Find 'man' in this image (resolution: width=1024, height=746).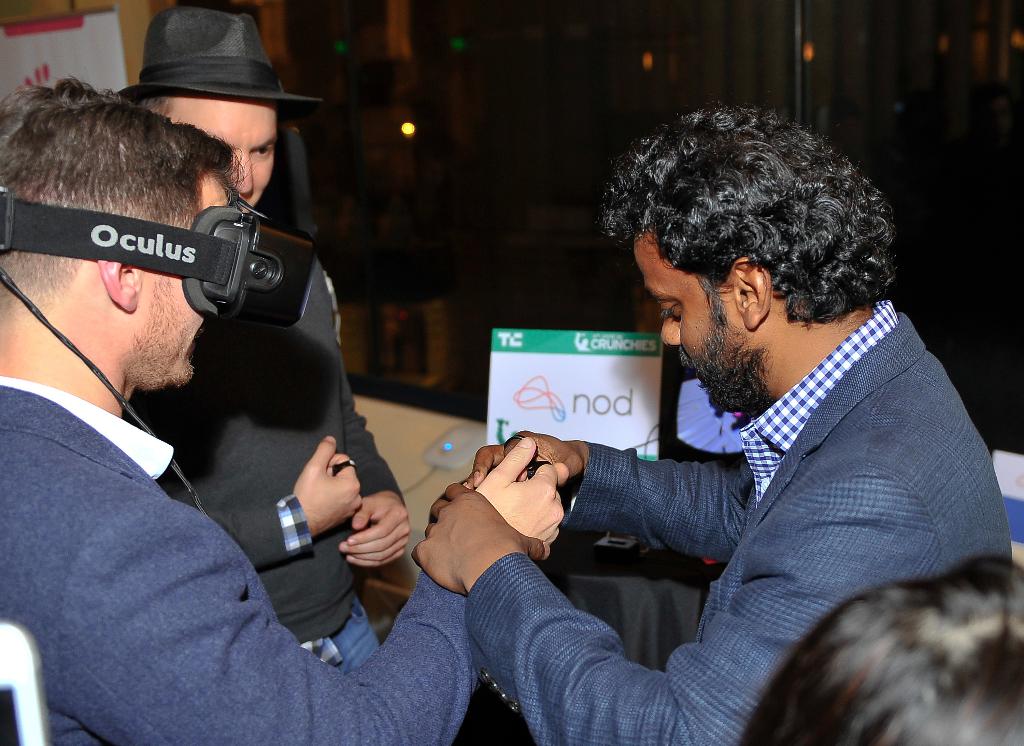
<box>410,97,1016,745</box>.
